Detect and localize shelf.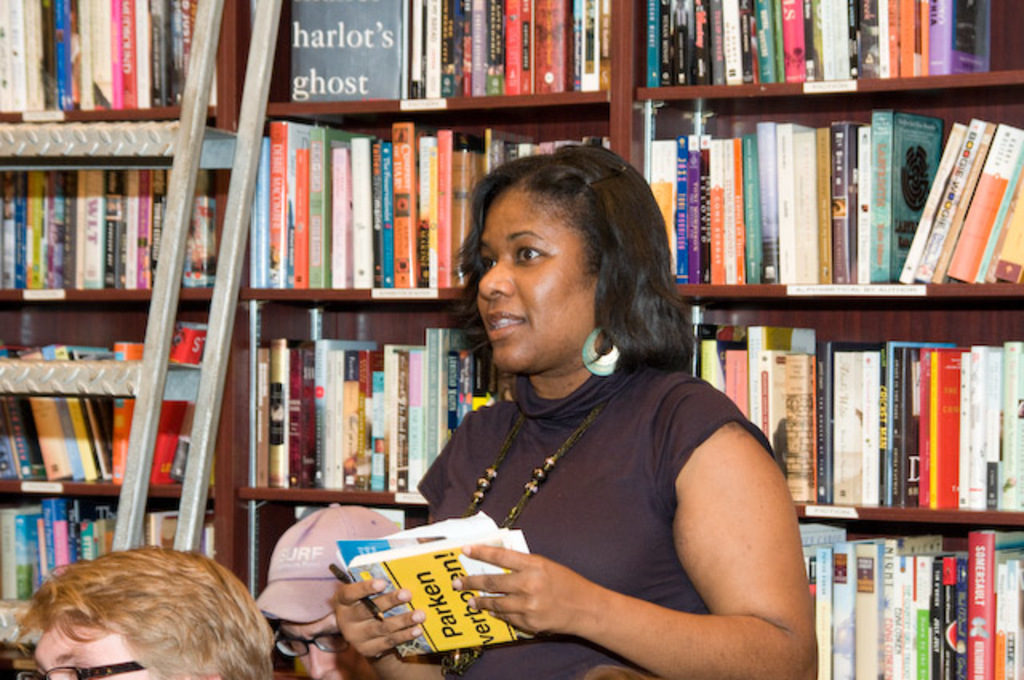
Localized at [635, 0, 1021, 123].
